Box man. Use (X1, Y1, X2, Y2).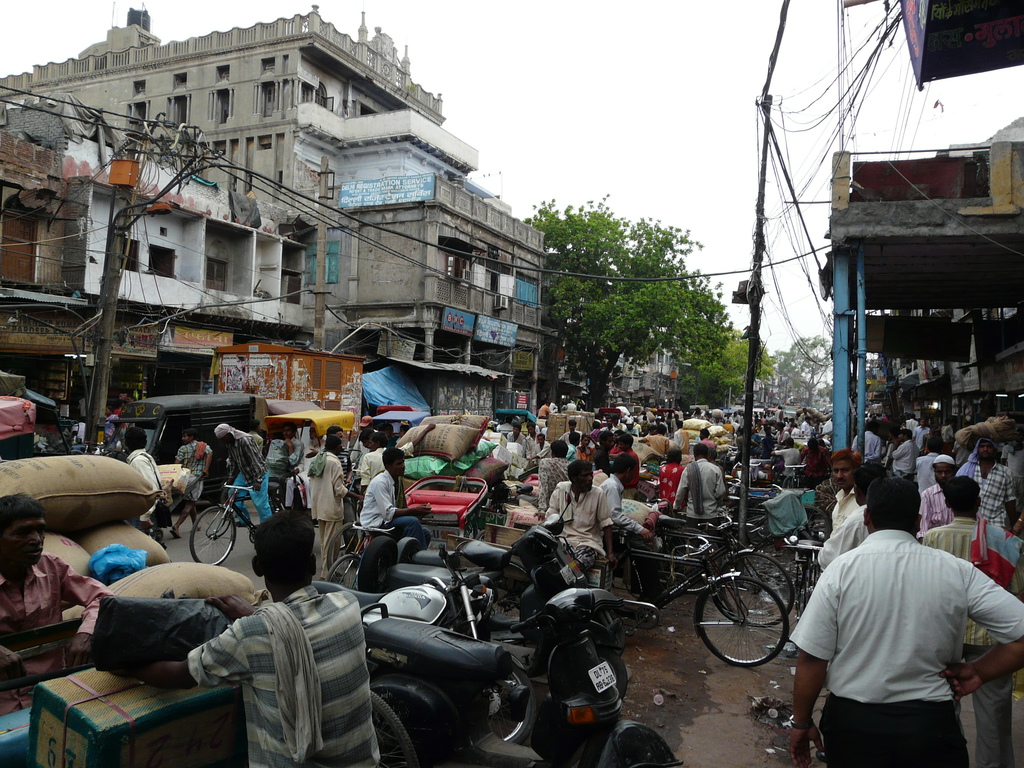
(813, 461, 892, 571).
